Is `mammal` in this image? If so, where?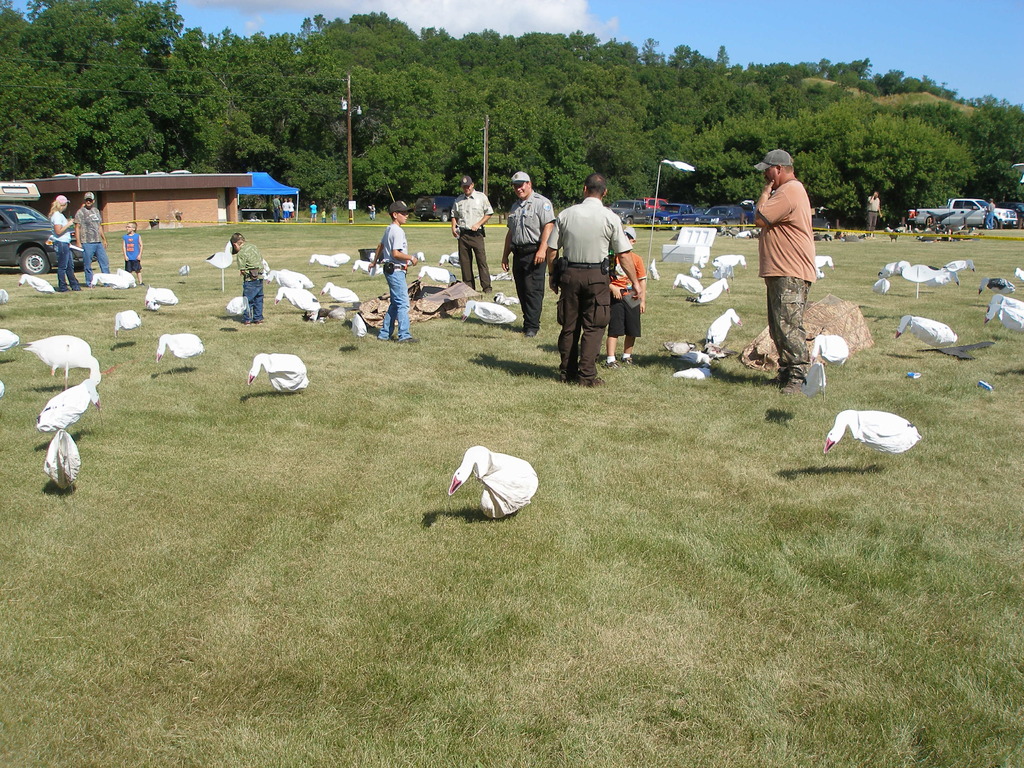
Yes, at select_region(447, 175, 489, 289).
